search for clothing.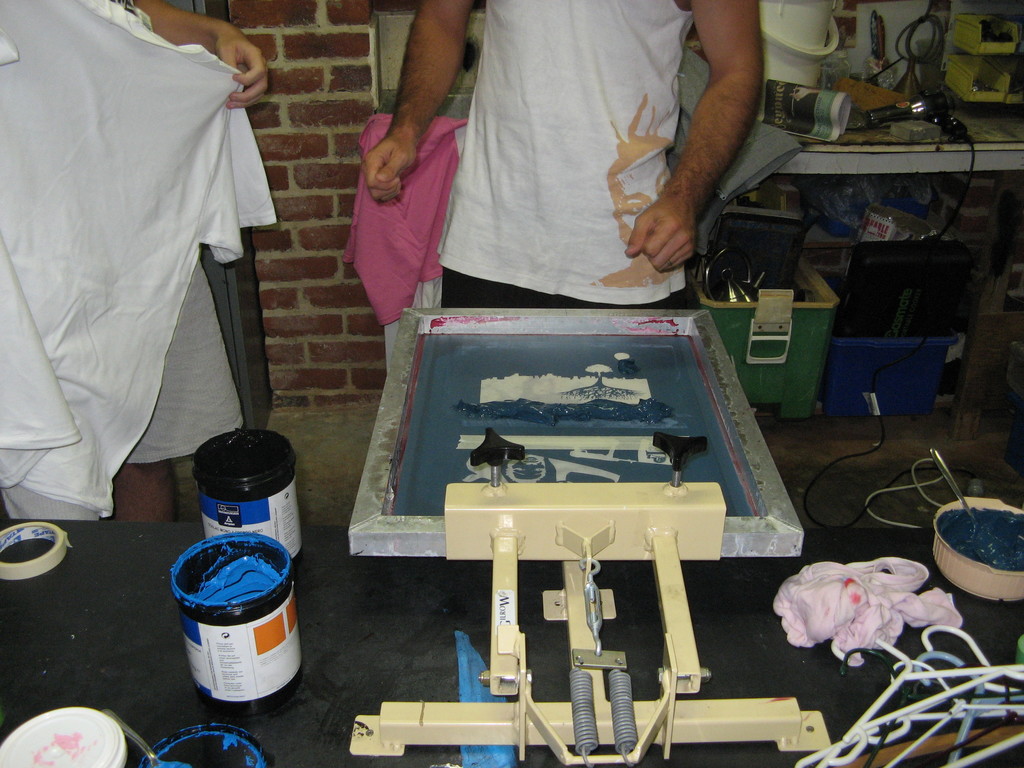
Found at x1=435 y1=0 x2=701 y2=307.
